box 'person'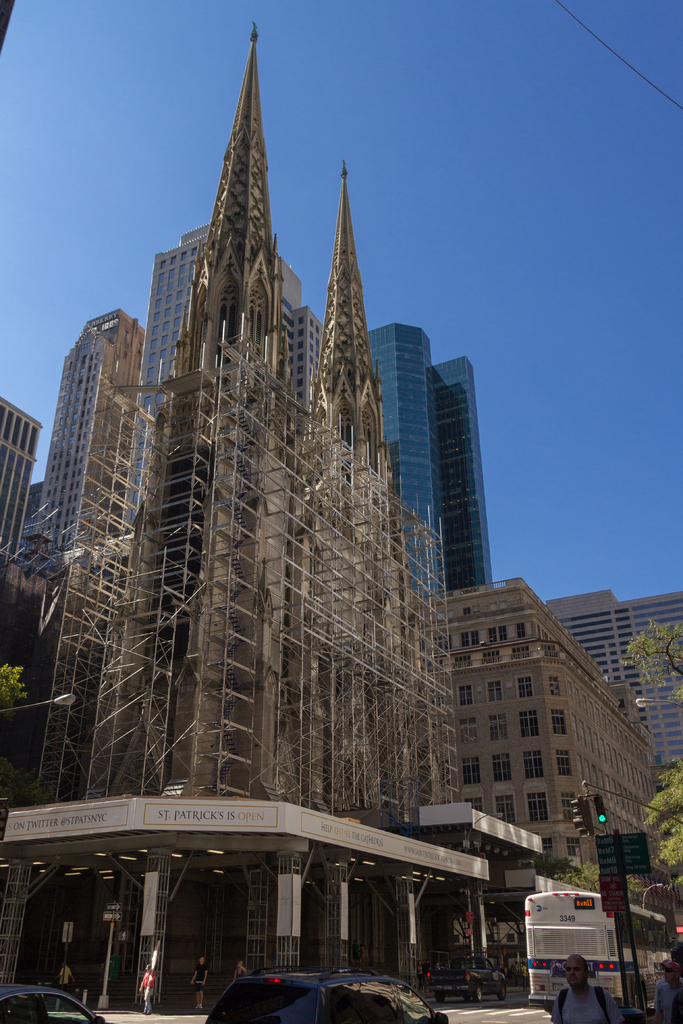
{"x1": 221, "y1": 956, "x2": 242, "y2": 986}
